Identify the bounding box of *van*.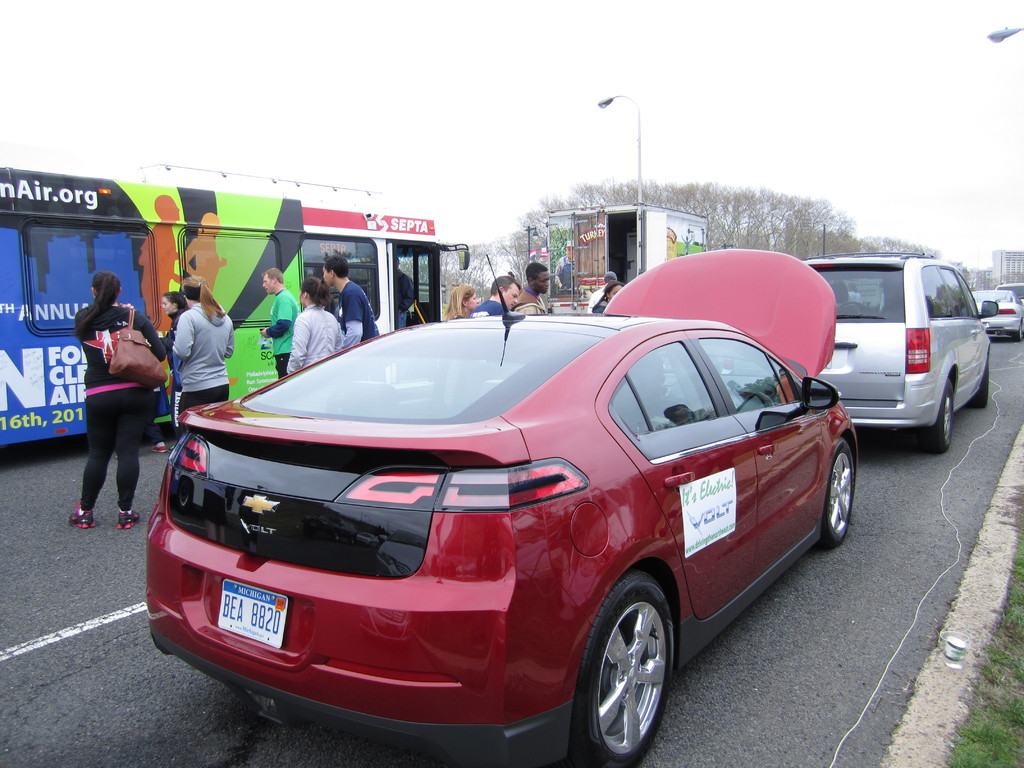
[545, 202, 712, 314].
